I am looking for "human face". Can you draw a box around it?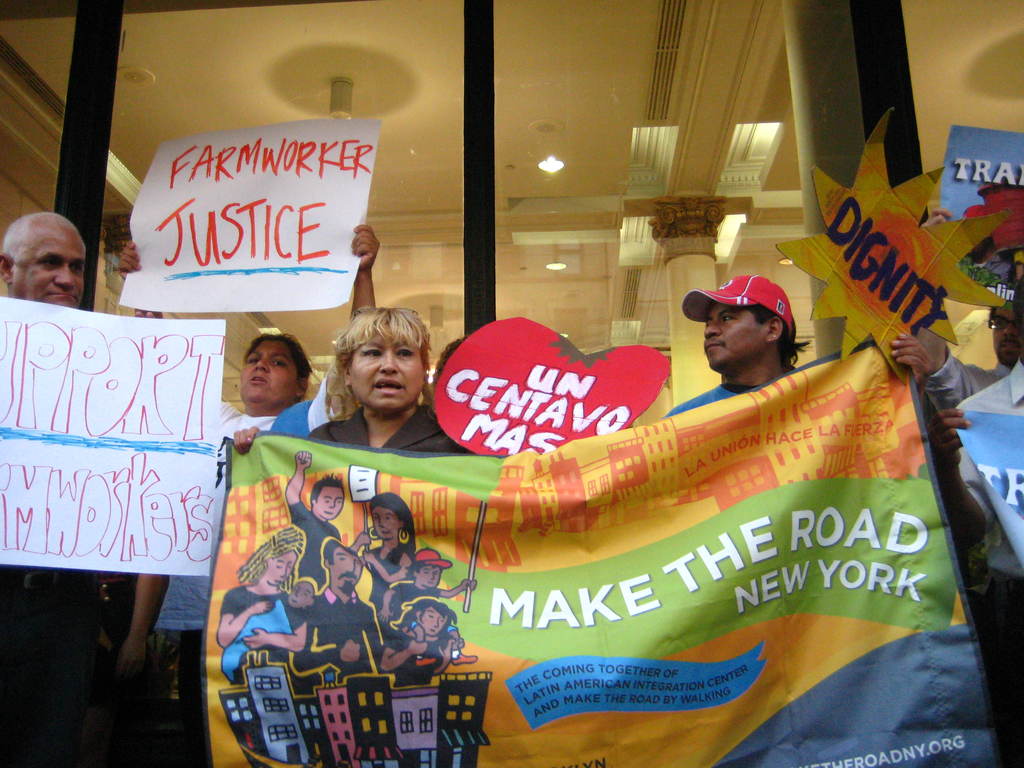
Sure, the bounding box is pyautogui.locateOnScreen(243, 344, 307, 401).
